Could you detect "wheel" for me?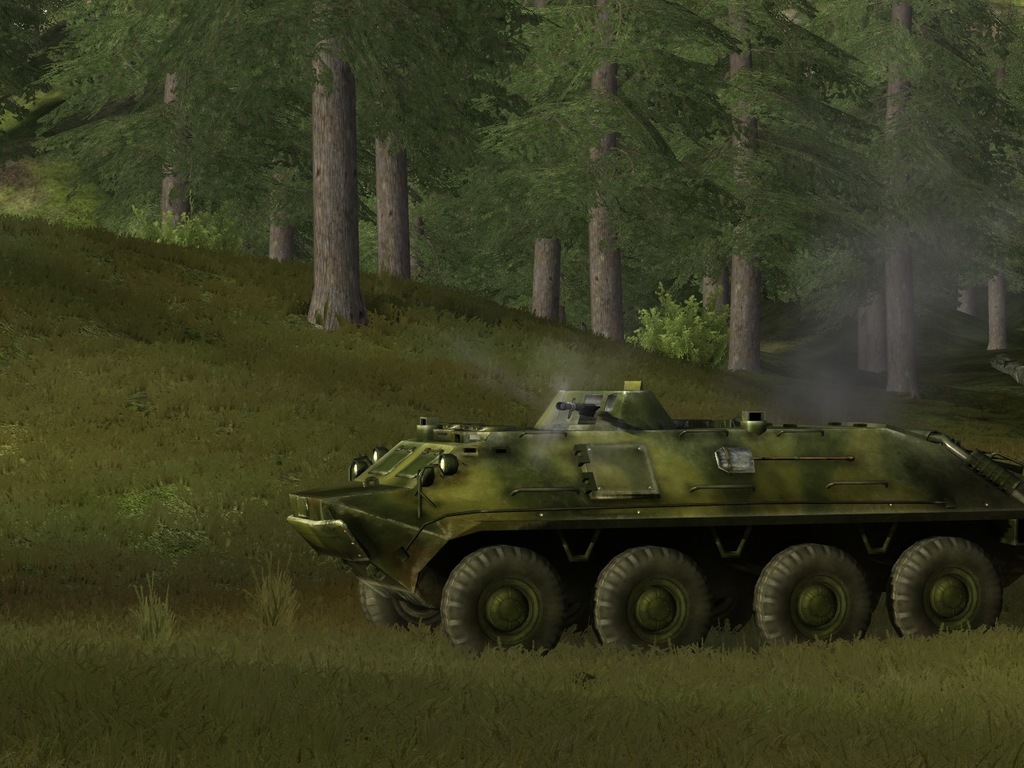
Detection result: (left=883, top=534, right=1002, bottom=638).
